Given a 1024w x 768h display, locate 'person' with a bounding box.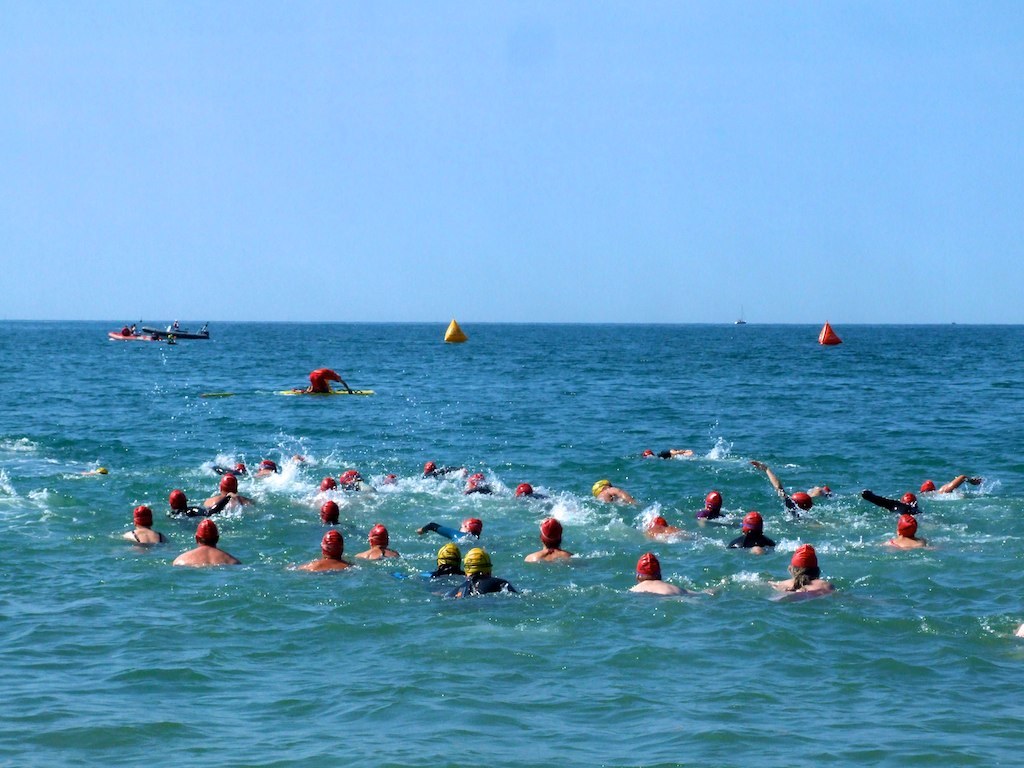
Located: x1=320 y1=498 x2=342 y2=524.
